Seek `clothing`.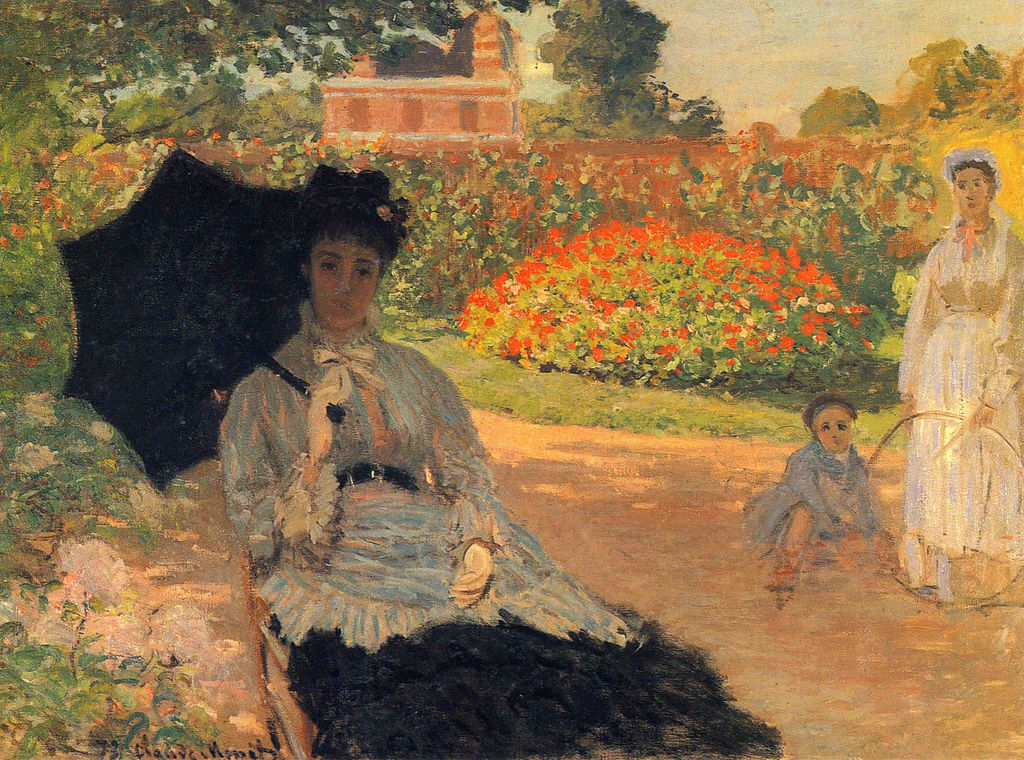
{"left": 199, "top": 258, "right": 561, "bottom": 671}.
